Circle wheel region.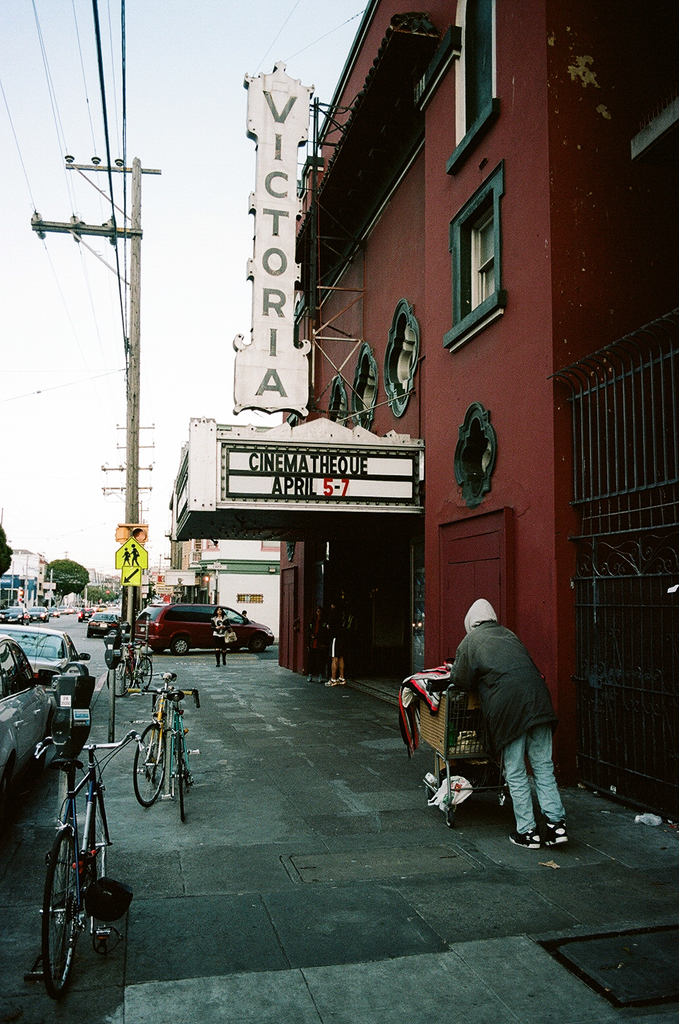
Region: [x1=133, y1=722, x2=166, y2=809].
